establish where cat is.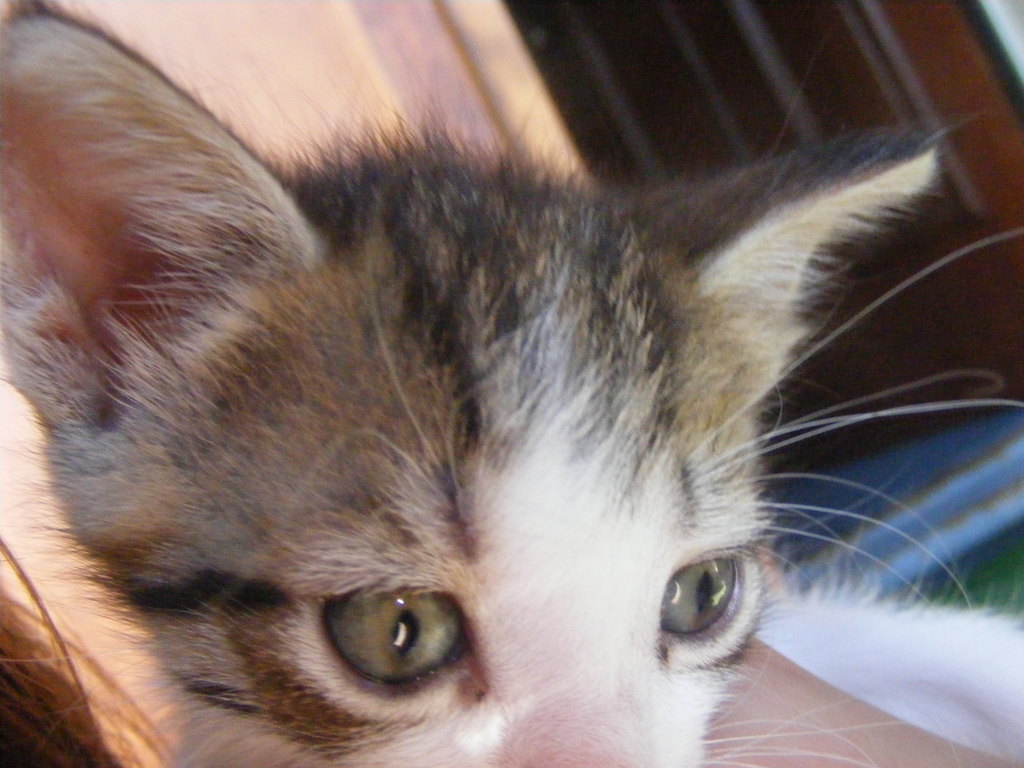
Established at 0 0 1023 767.
